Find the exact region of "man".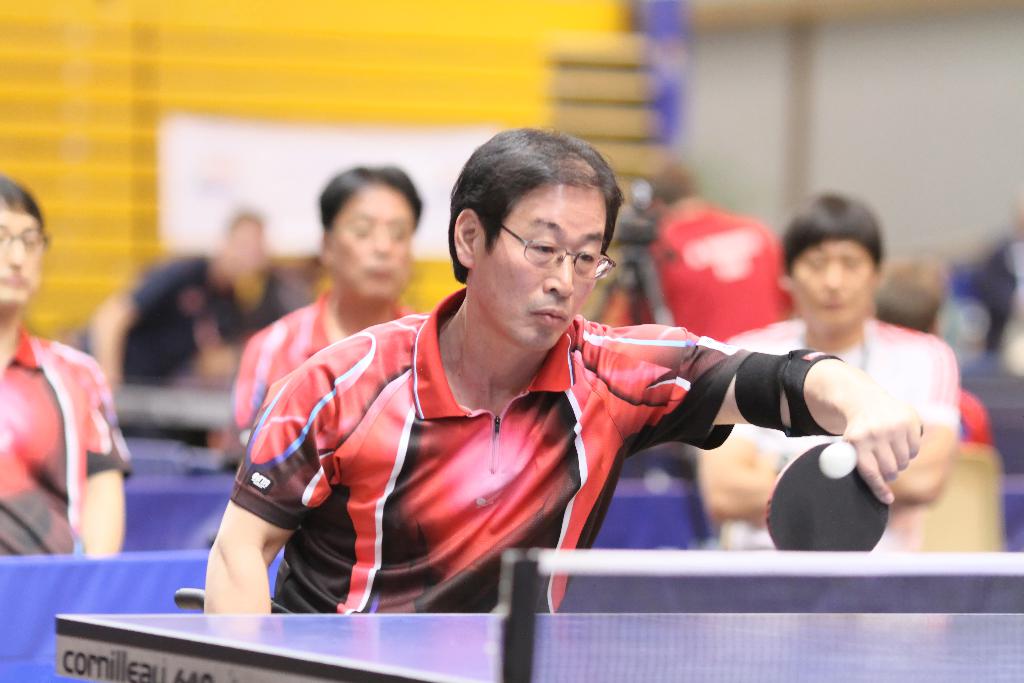
Exact region: [left=220, top=160, right=876, bottom=639].
